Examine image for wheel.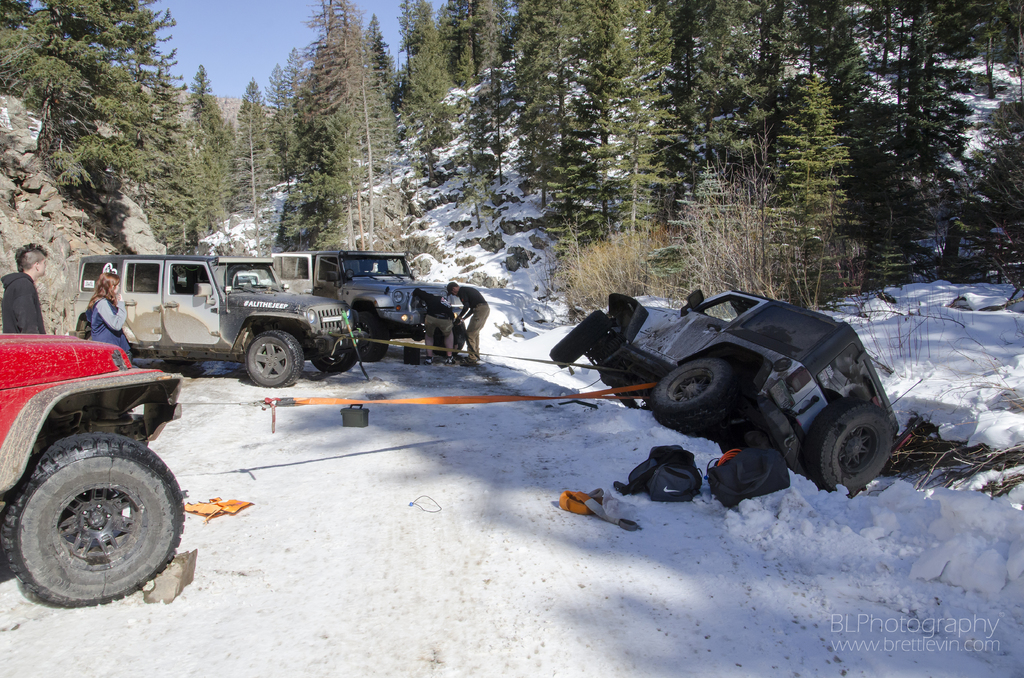
Examination result: 442:315:467:355.
